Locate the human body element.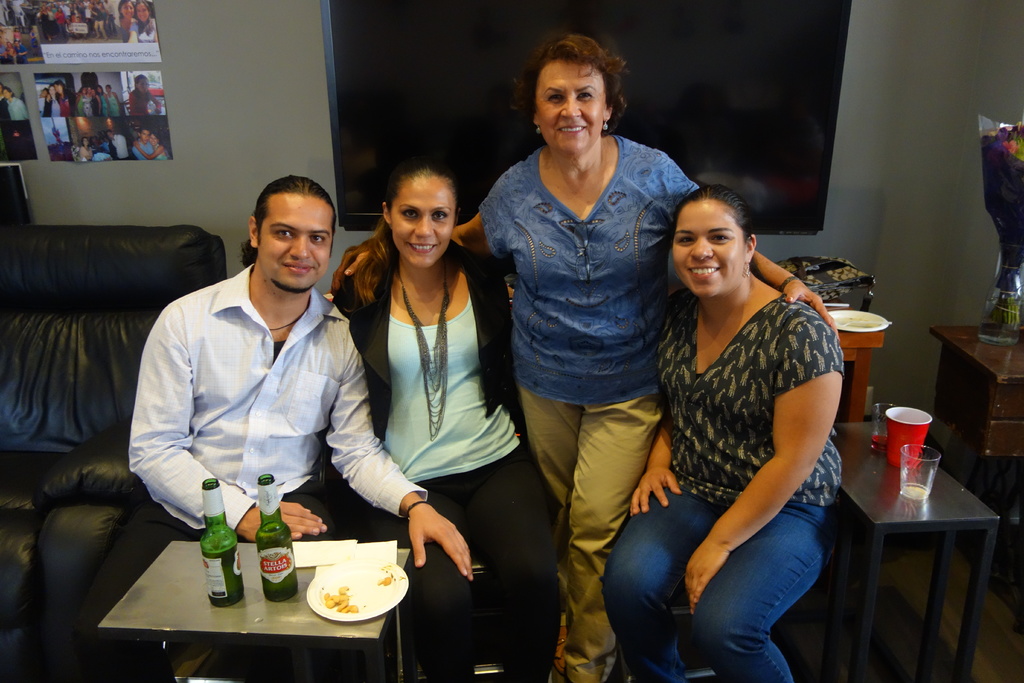
Element bbox: 128 172 473 682.
